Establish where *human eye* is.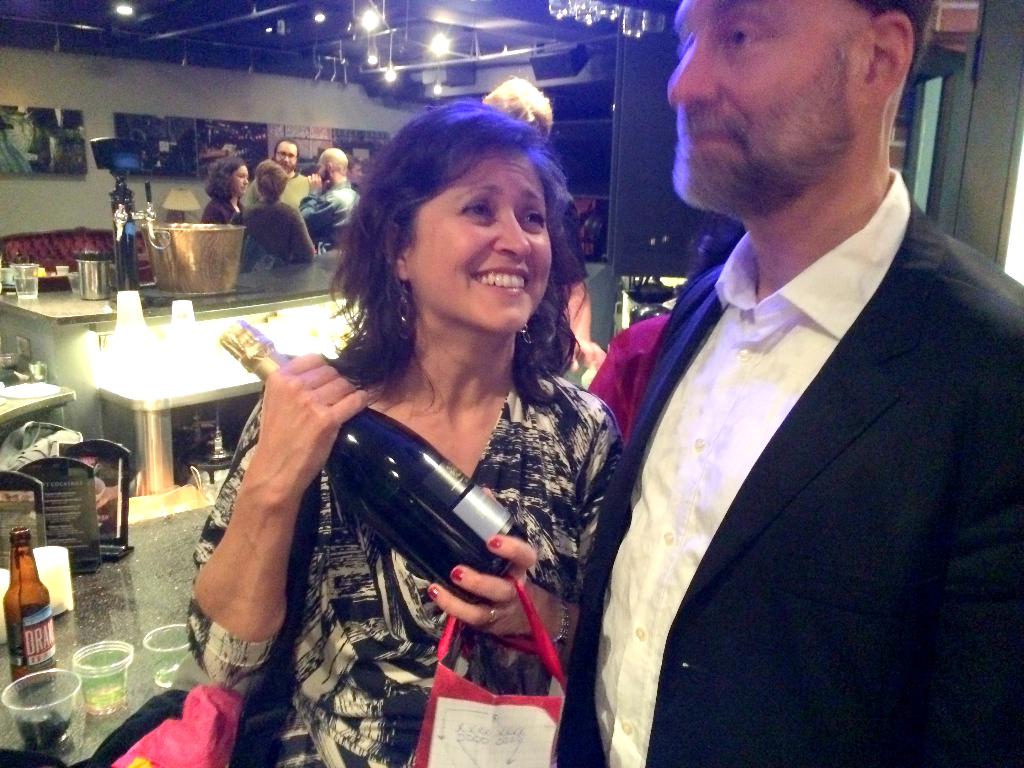
Established at [461, 200, 497, 225].
